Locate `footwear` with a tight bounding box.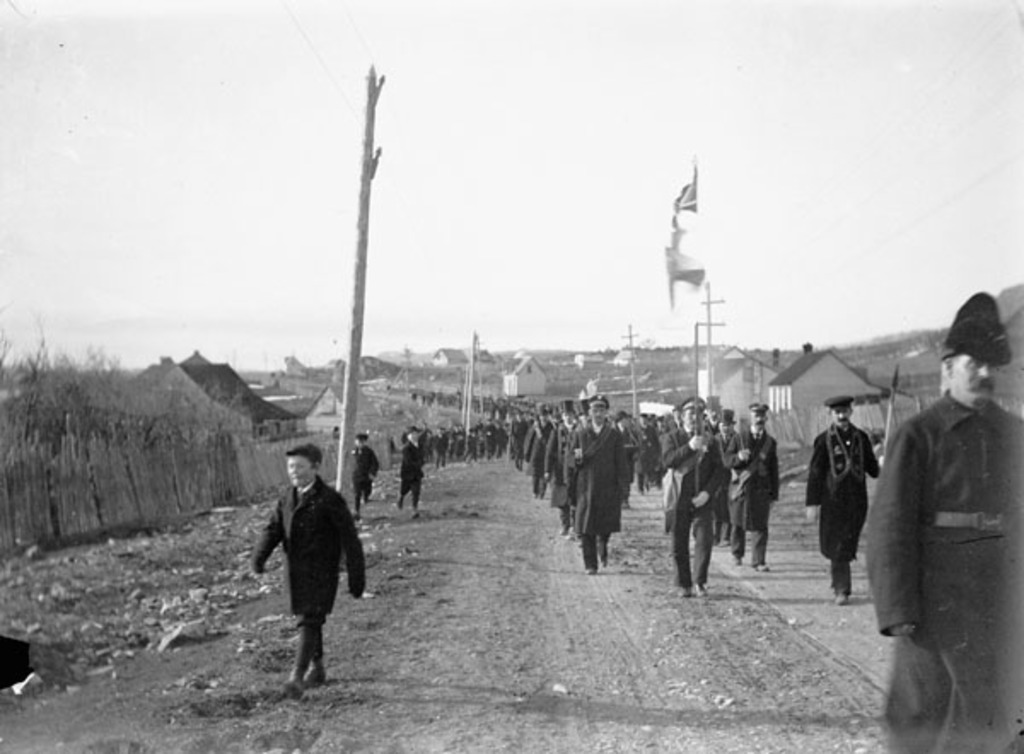
<box>756,565,765,575</box>.
